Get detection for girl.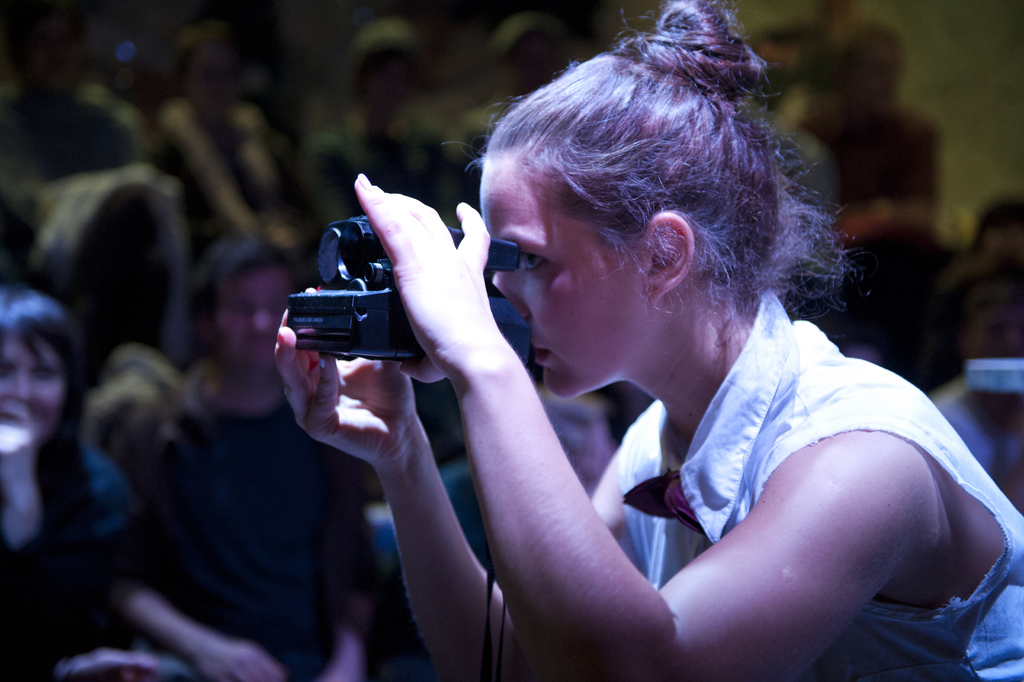
Detection: l=275, t=0, r=1023, b=681.
